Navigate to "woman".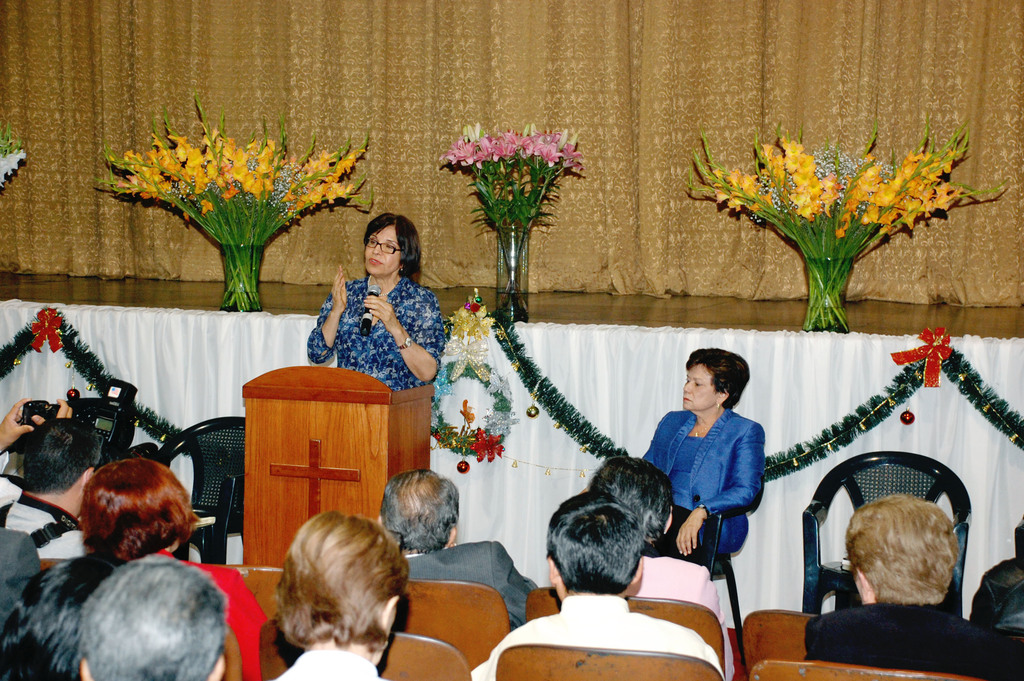
Navigation target: 271, 508, 410, 680.
